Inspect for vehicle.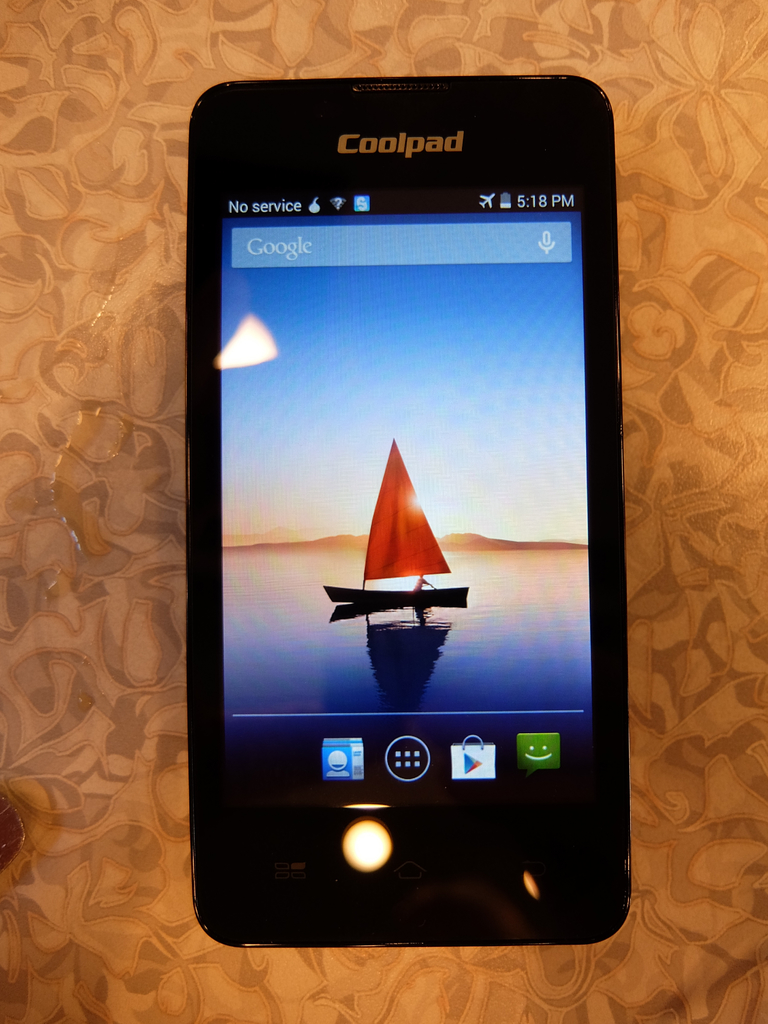
Inspection: <bbox>321, 582, 471, 604</bbox>.
